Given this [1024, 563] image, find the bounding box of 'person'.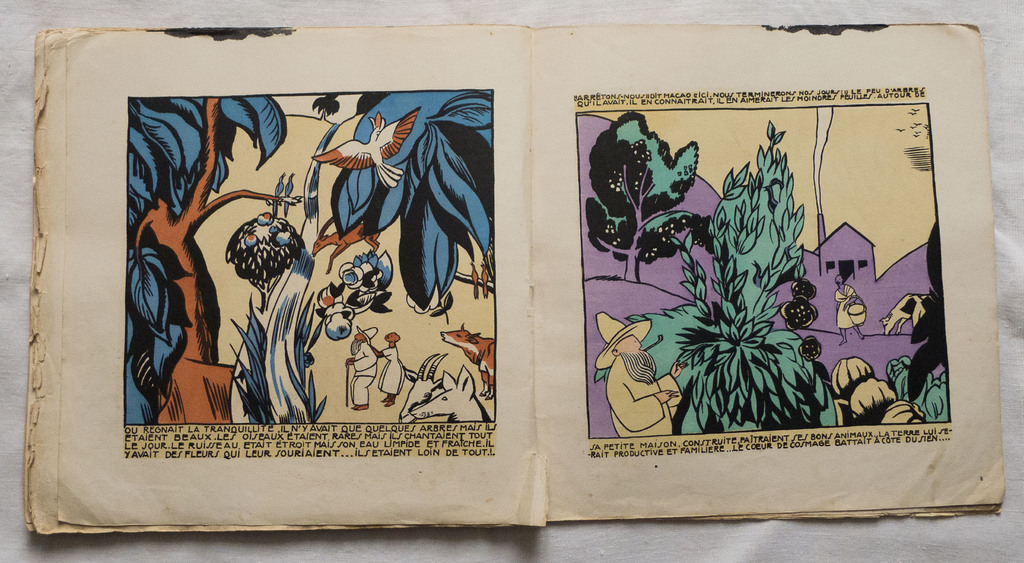
locate(596, 314, 684, 436).
